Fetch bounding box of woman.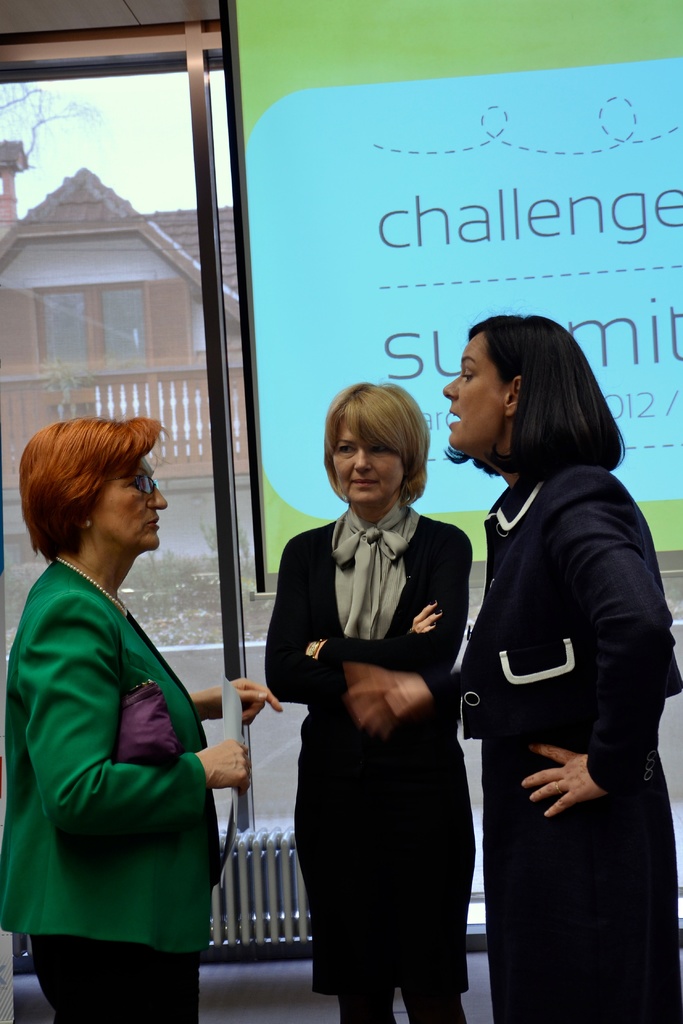
Bbox: 266/380/471/1023.
